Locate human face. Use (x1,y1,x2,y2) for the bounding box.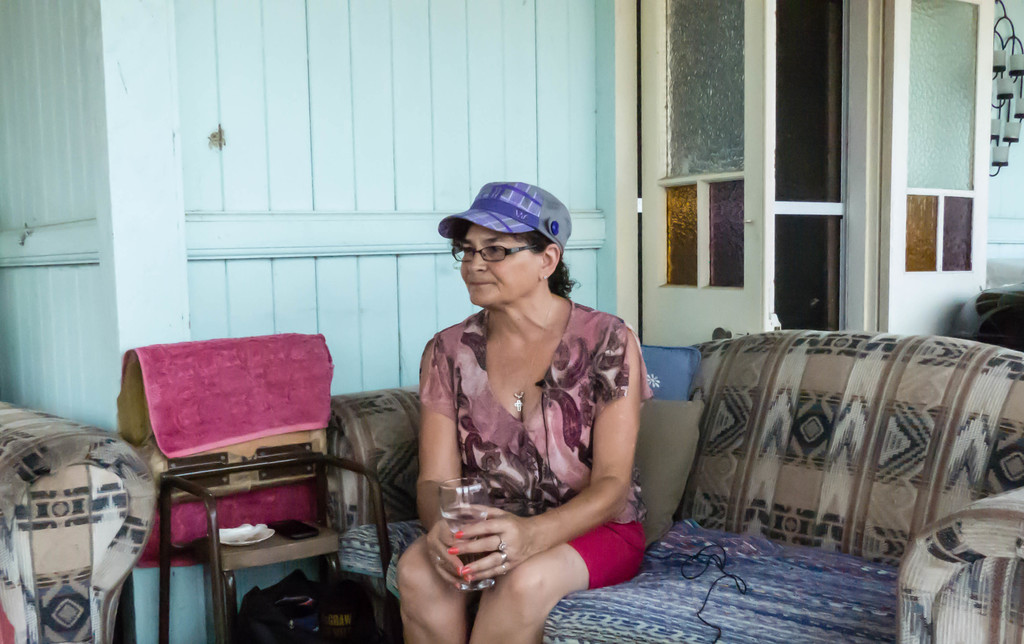
(460,223,543,309).
